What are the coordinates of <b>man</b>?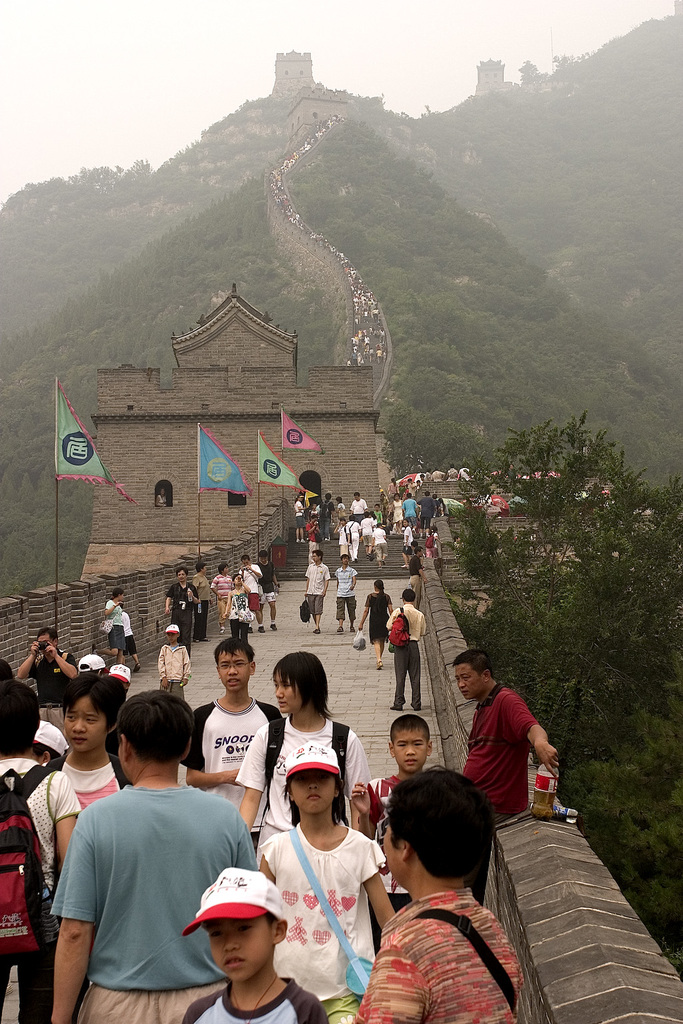
crop(0, 681, 80, 1023).
